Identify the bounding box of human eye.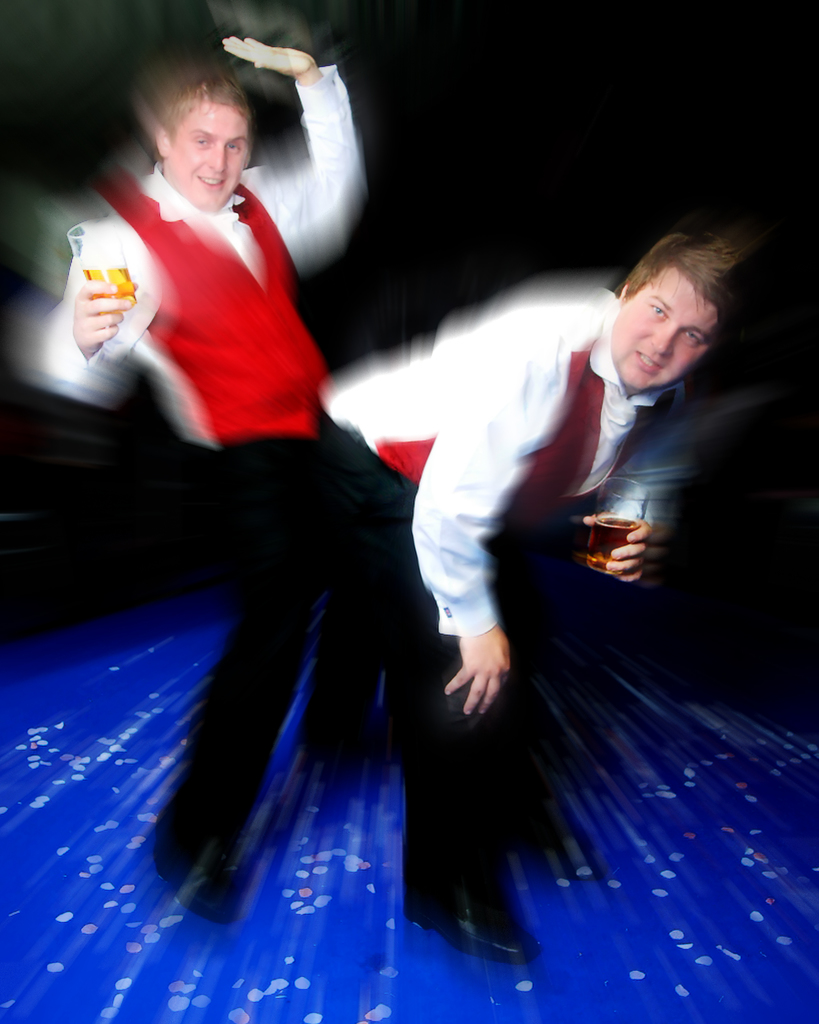
x1=192 y1=132 x2=210 y2=149.
